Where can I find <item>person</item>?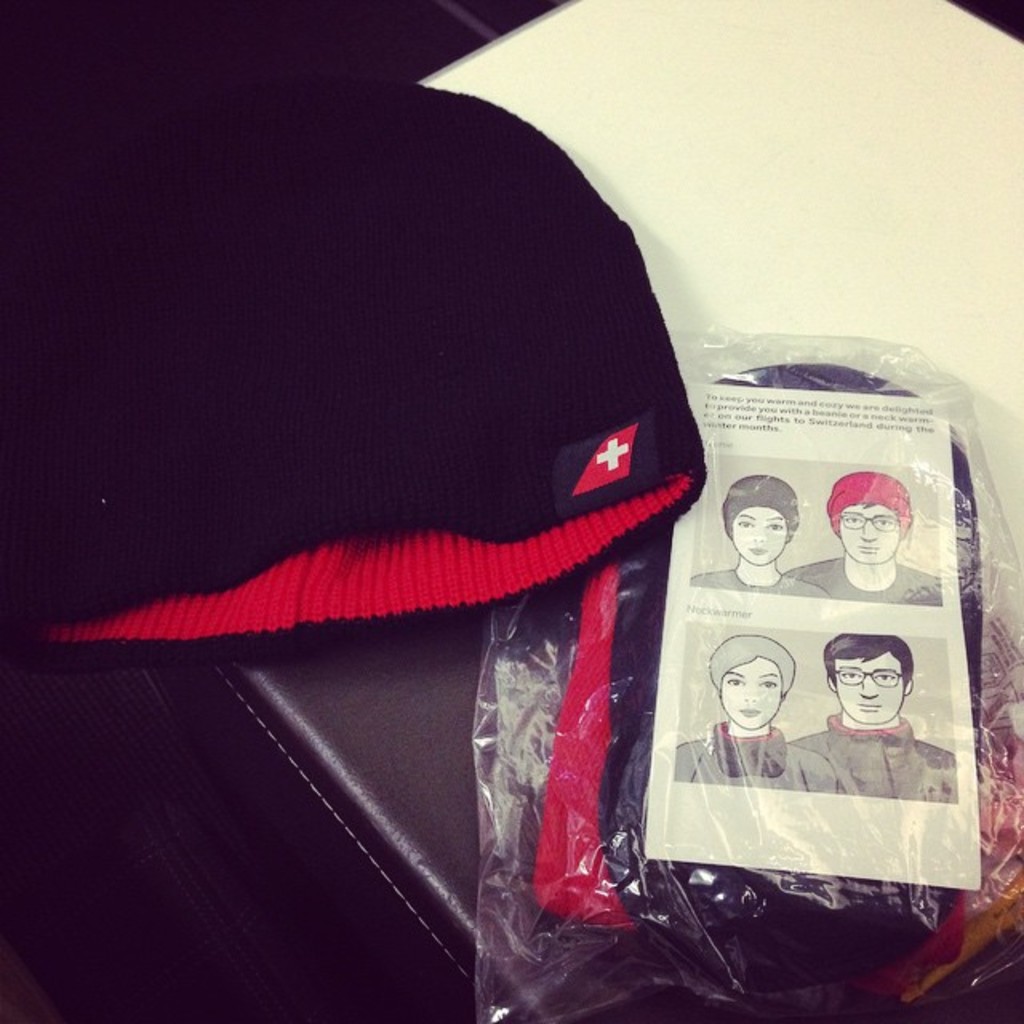
You can find it at box=[794, 635, 962, 806].
